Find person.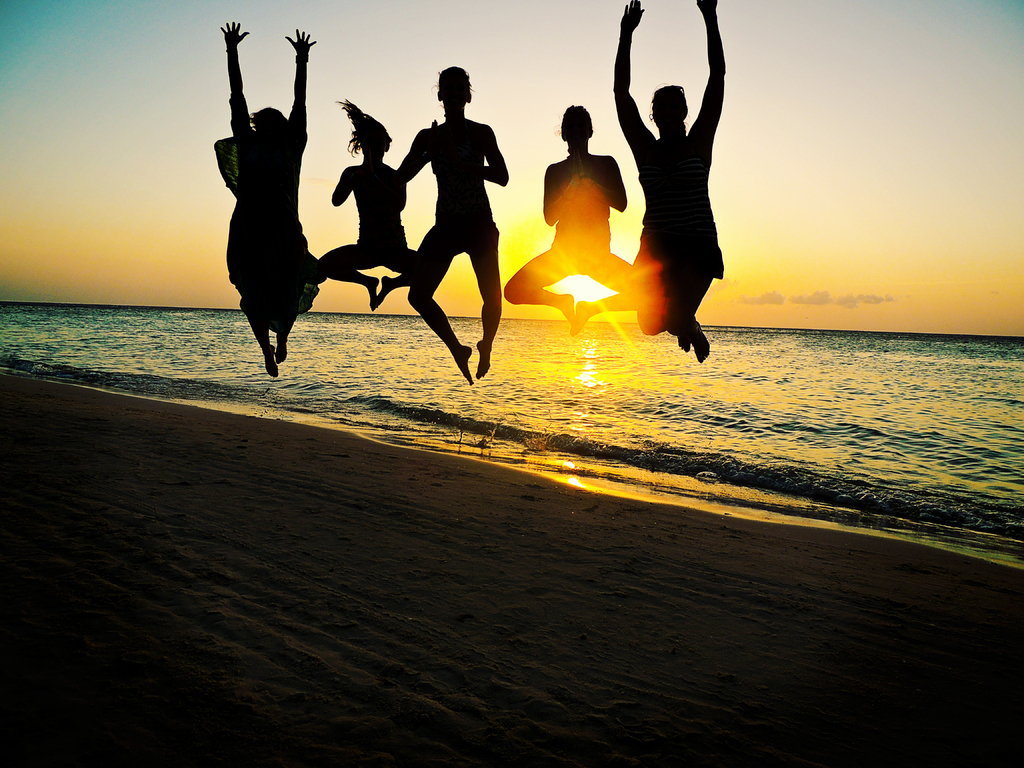
Rect(501, 103, 650, 332).
